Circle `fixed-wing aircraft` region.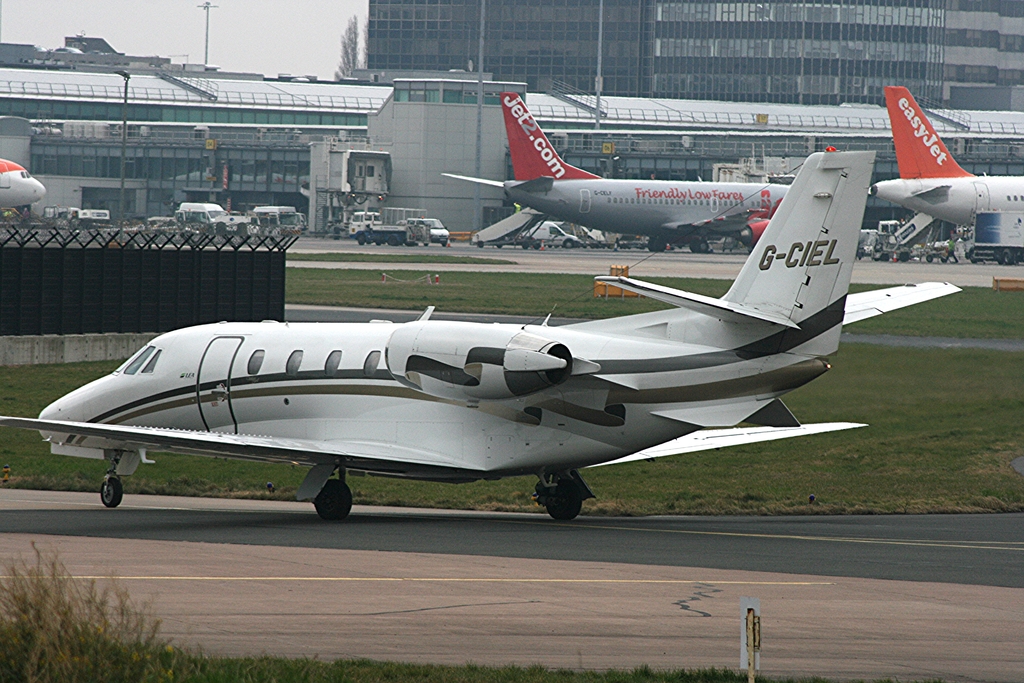
Region: 442,94,794,254.
